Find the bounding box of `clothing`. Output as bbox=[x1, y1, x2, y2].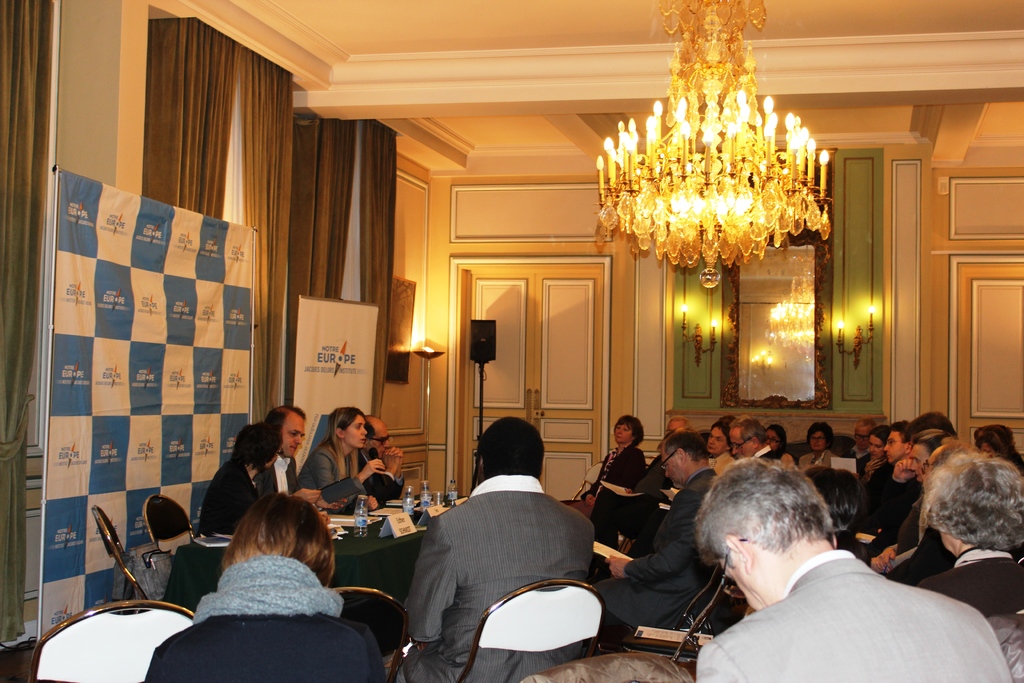
bbox=[298, 444, 362, 515].
